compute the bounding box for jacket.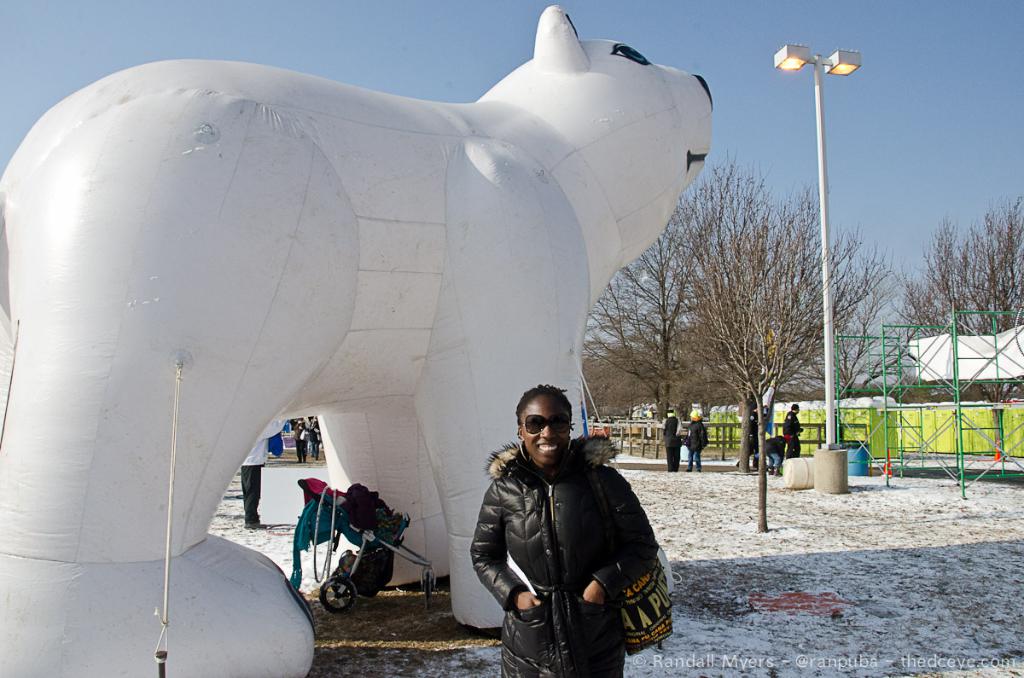
bbox=[683, 419, 713, 455].
